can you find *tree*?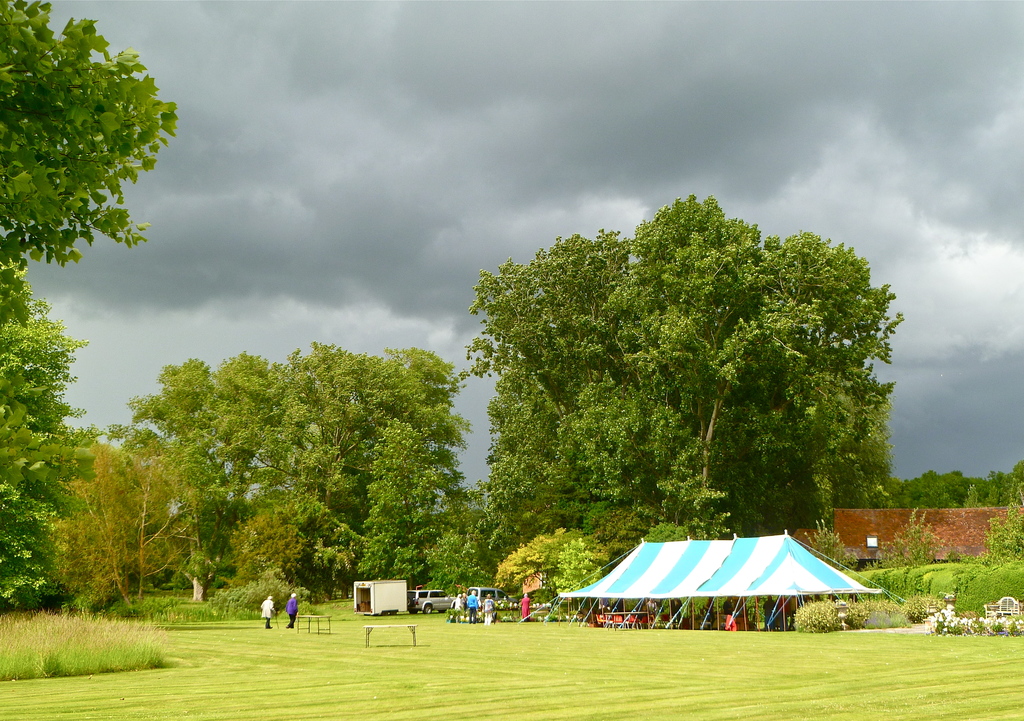
Yes, bounding box: box=[102, 345, 321, 594].
